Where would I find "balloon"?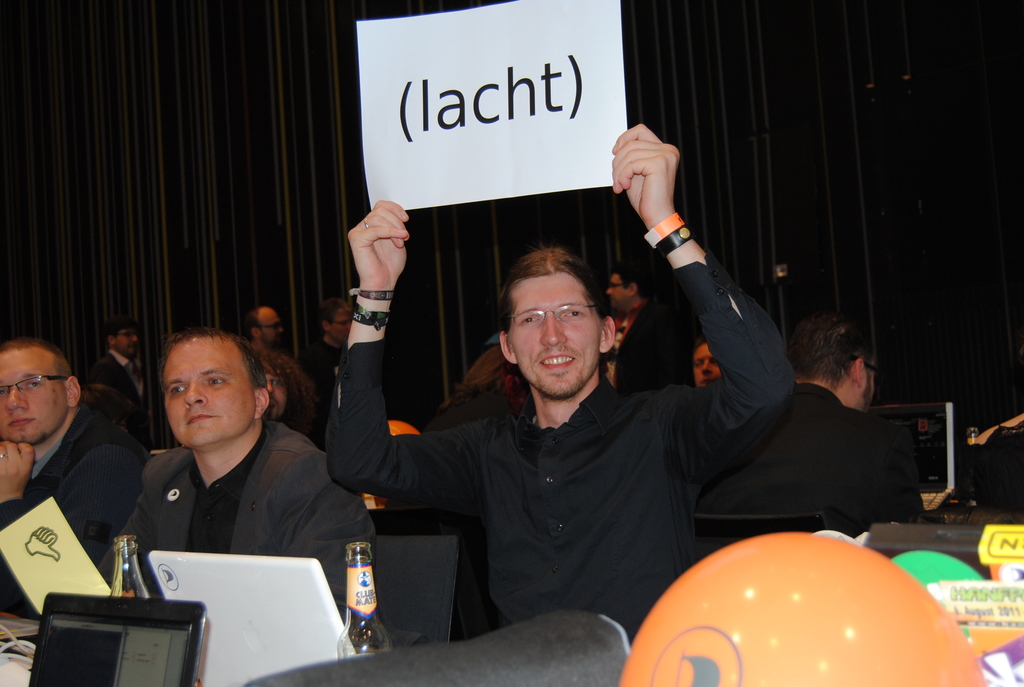
At 619 532 984 686.
